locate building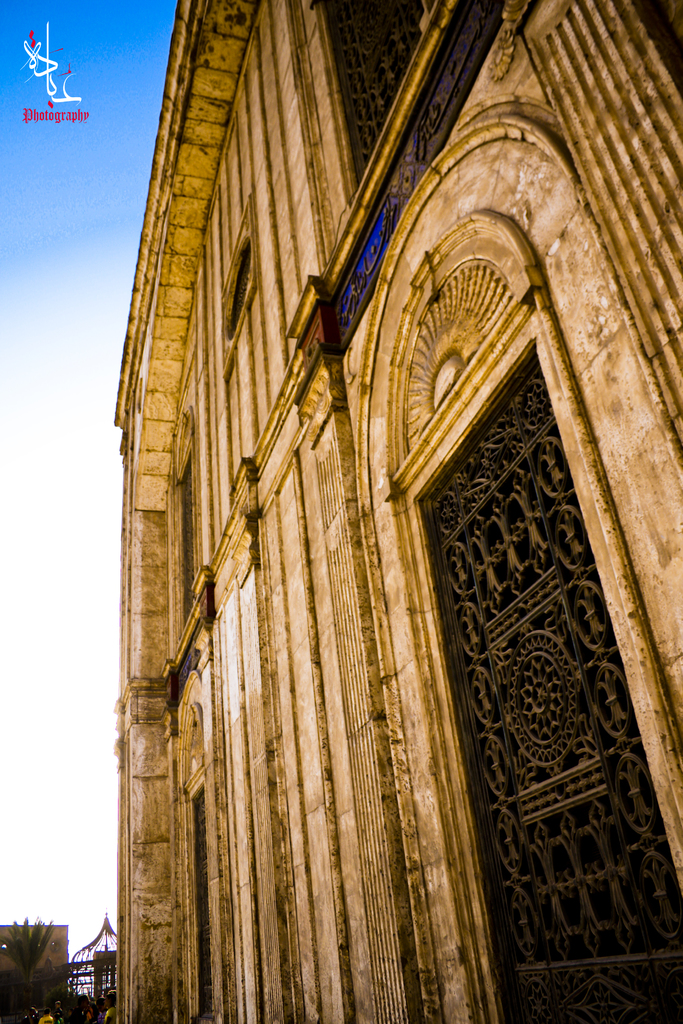
crop(0, 924, 71, 996)
